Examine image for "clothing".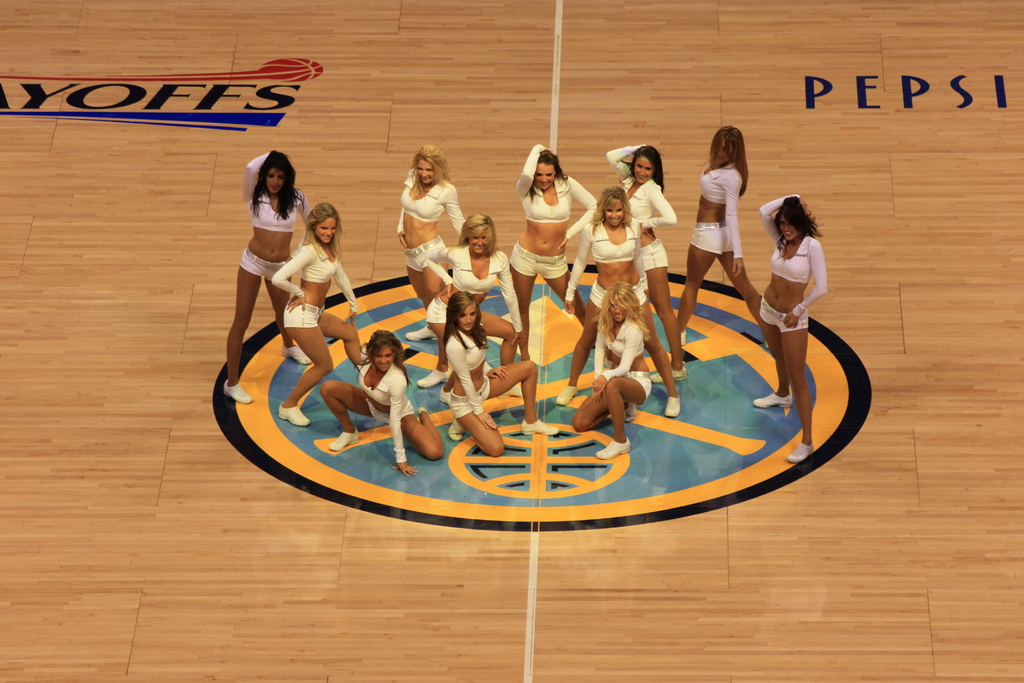
Examination result: 755, 194, 829, 313.
